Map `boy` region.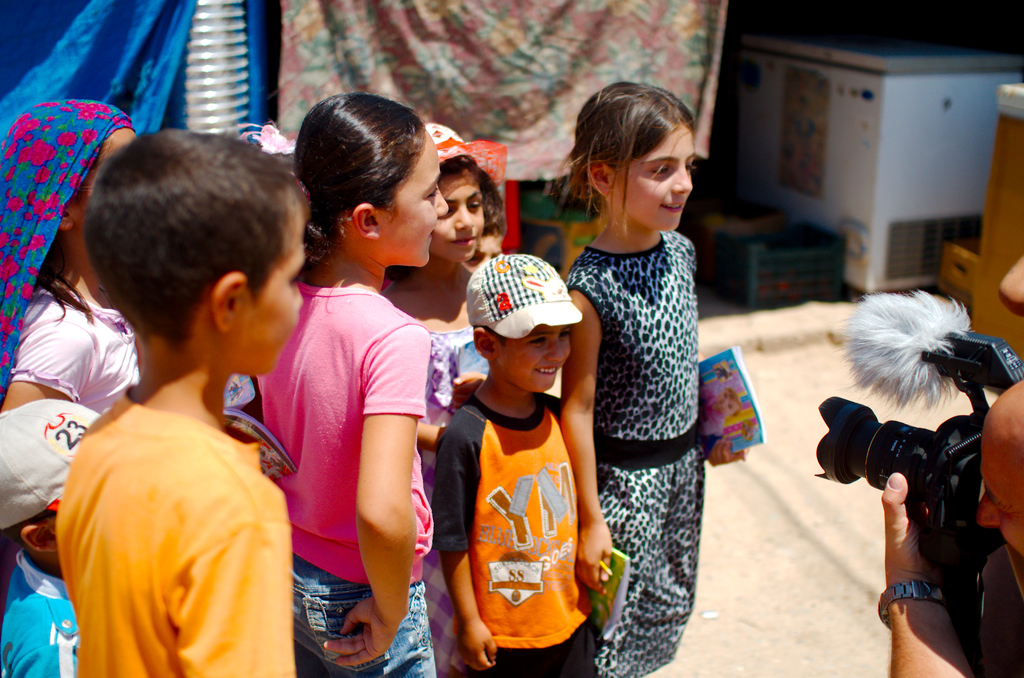
Mapped to select_region(419, 273, 602, 672).
